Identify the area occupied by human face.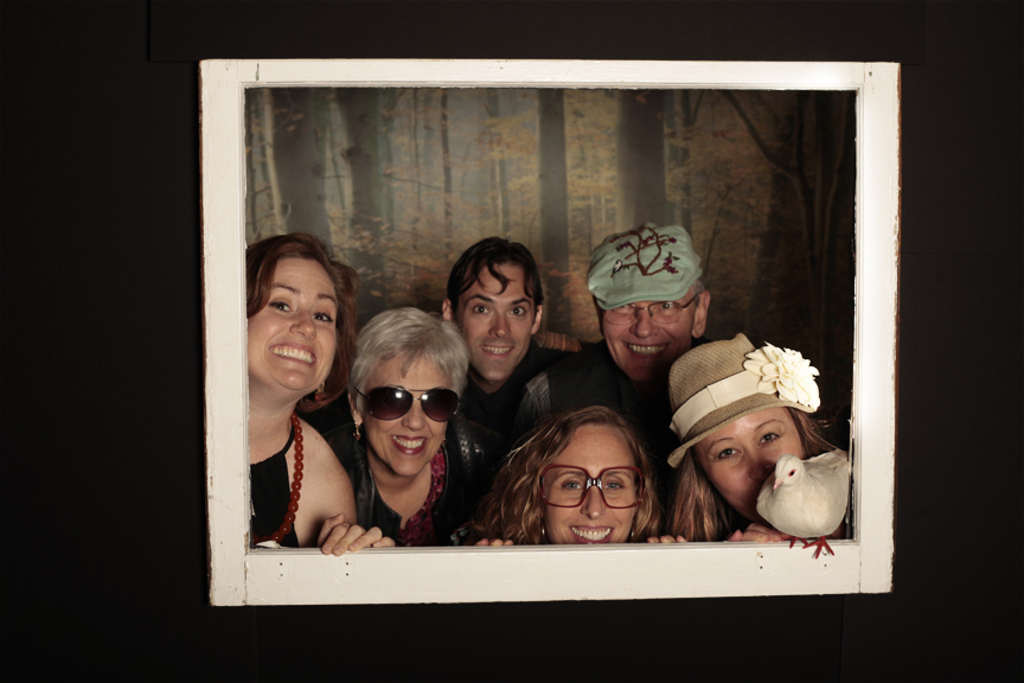
Area: 604:283:698:384.
